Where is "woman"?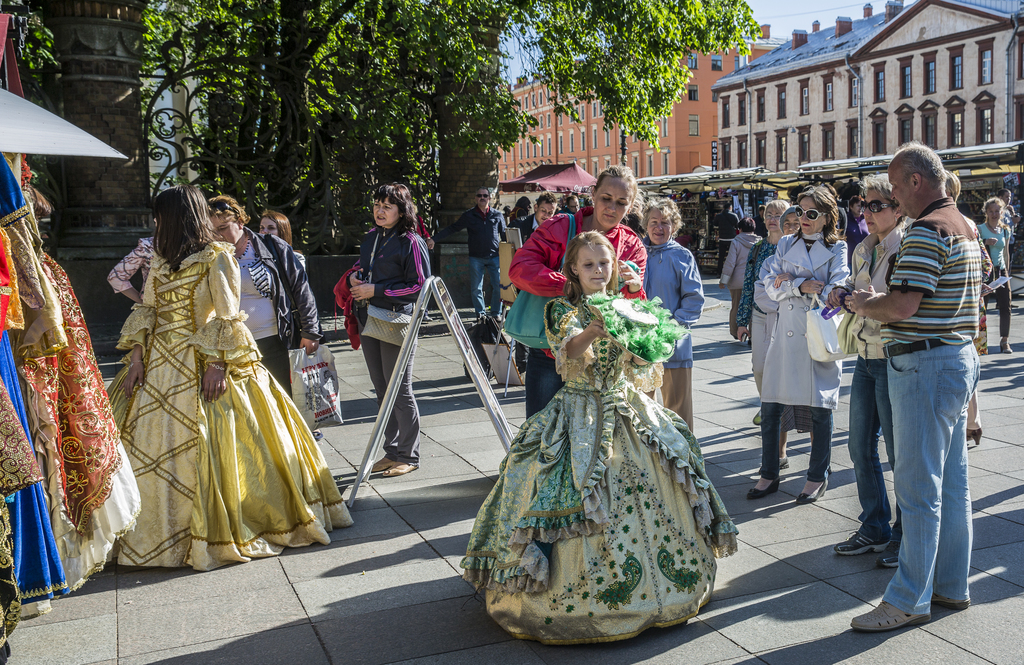
(505, 163, 651, 420).
